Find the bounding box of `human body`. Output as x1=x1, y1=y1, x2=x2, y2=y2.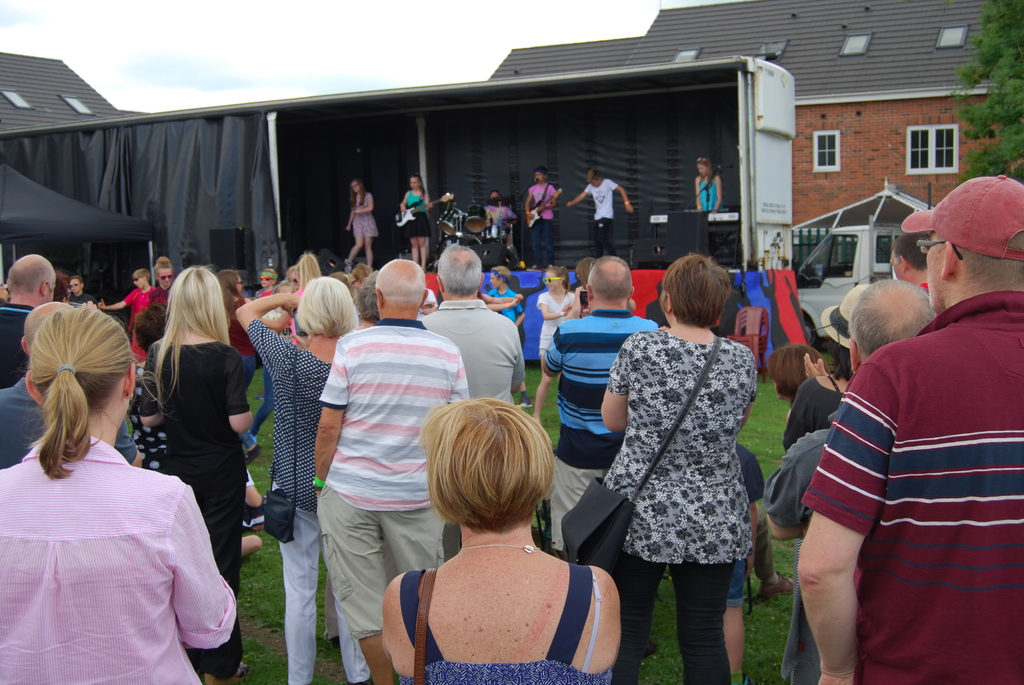
x1=138, y1=322, x2=254, y2=684.
